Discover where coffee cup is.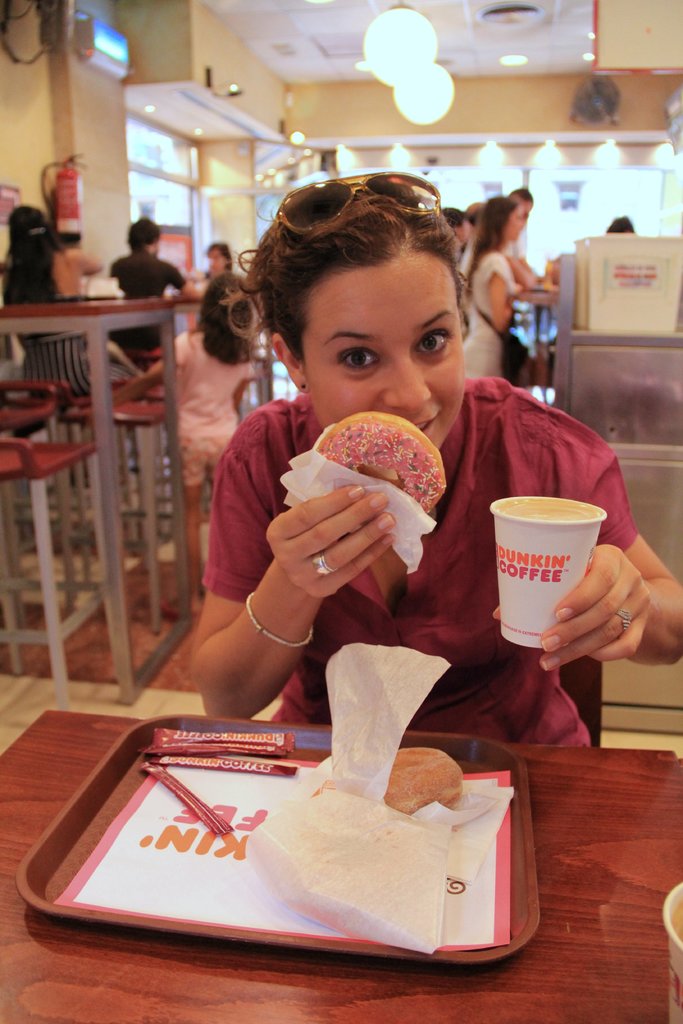
Discovered at locate(490, 490, 611, 655).
